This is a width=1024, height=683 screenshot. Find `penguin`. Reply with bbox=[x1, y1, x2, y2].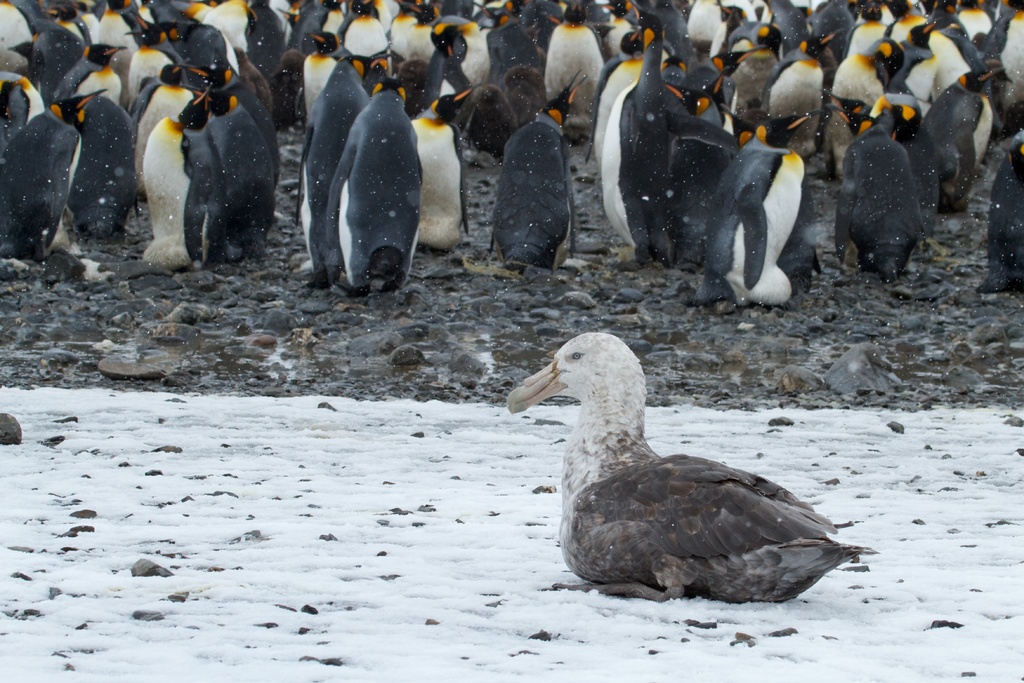
bbox=[479, 69, 580, 273].
